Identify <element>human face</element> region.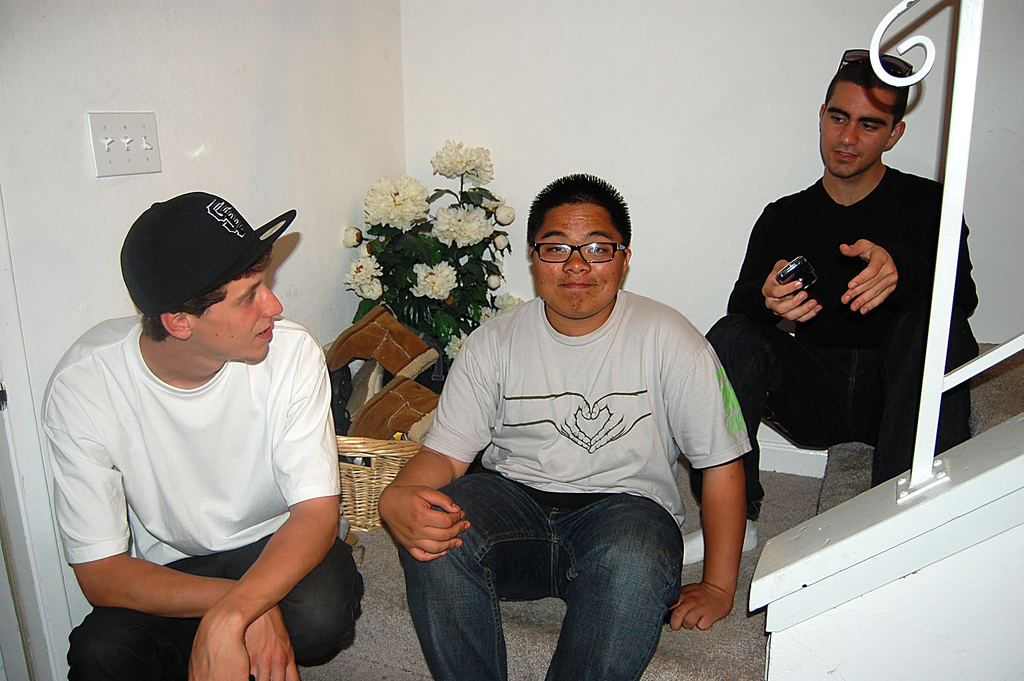
Region: {"left": 196, "top": 265, "right": 283, "bottom": 366}.
